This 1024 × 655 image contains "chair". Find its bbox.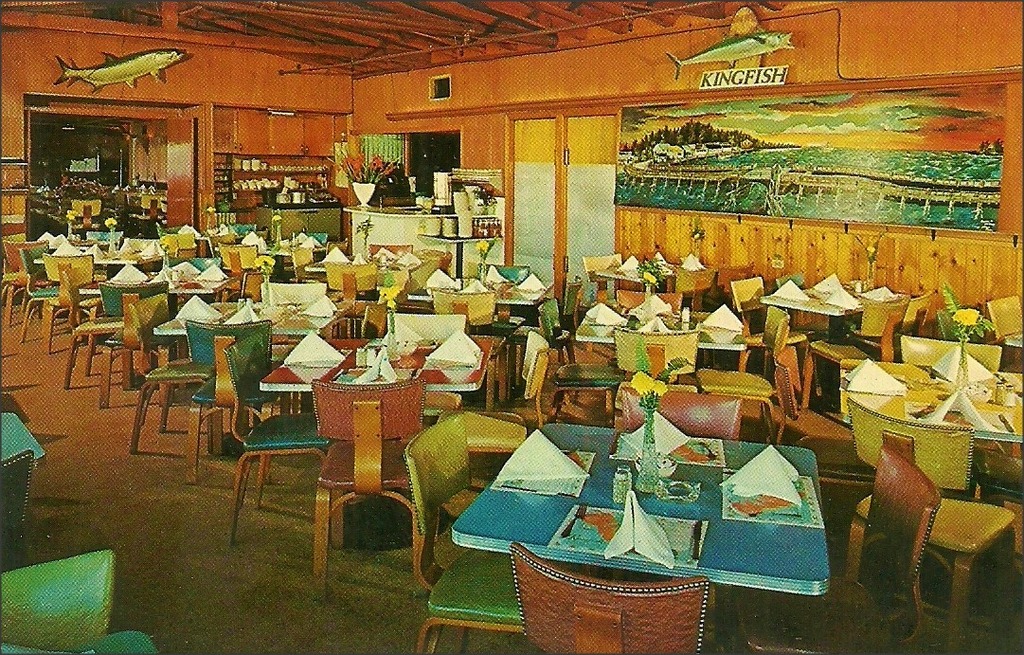
(194,237,217,259).
